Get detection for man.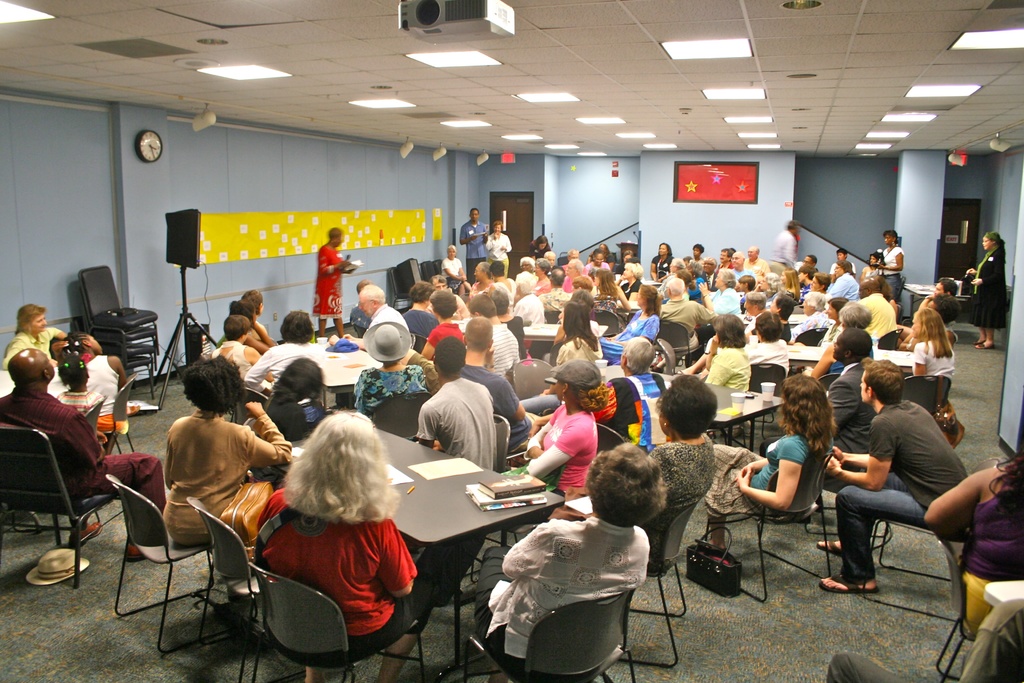
Detection: [x1=924, y1=293, x2=957, y2=349].
